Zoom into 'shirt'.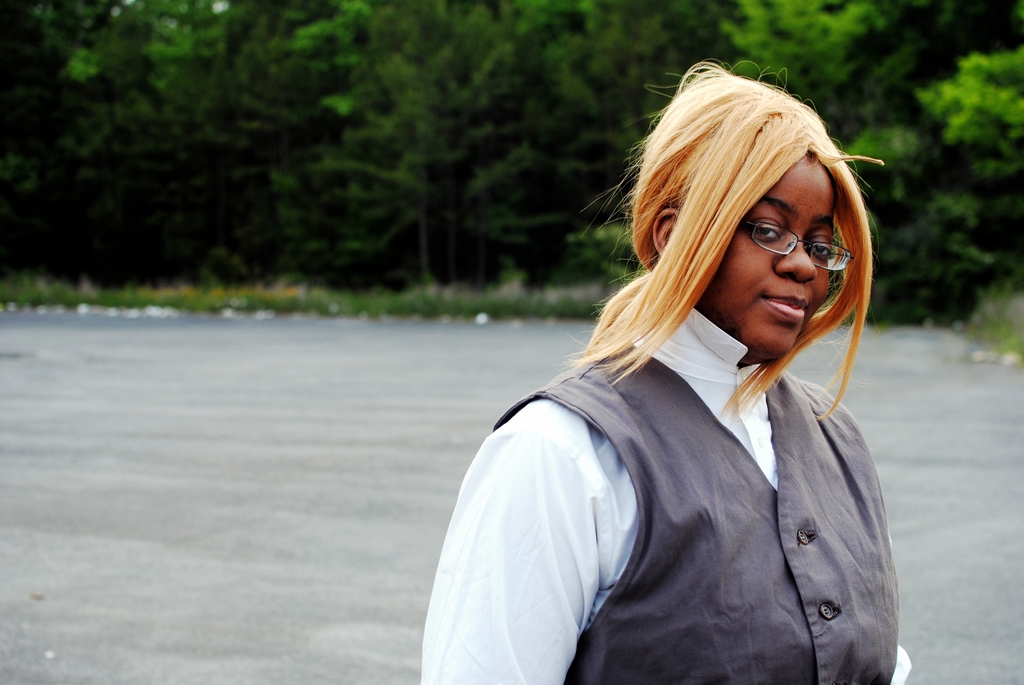
Zoom target: (360,221,936,665).
